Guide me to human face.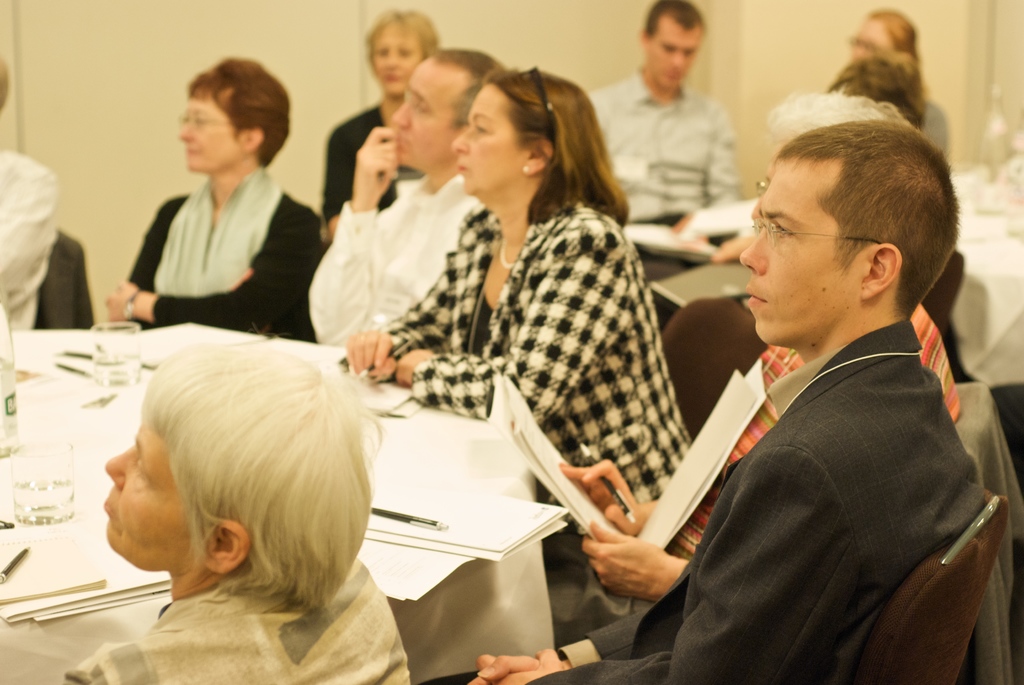
Guidance: (x1=178, y1=96, x2=230, y2=174).
